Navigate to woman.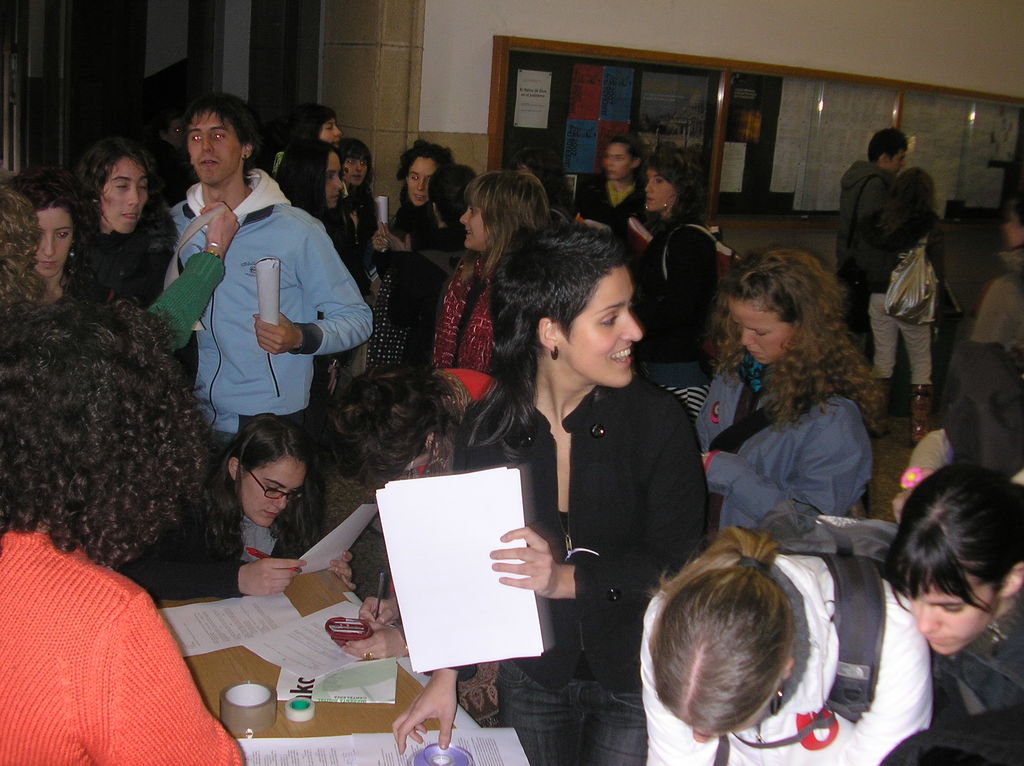
Navigation target: {"left": 584, "top": 130, "right": 646, "bottom": 242}.
